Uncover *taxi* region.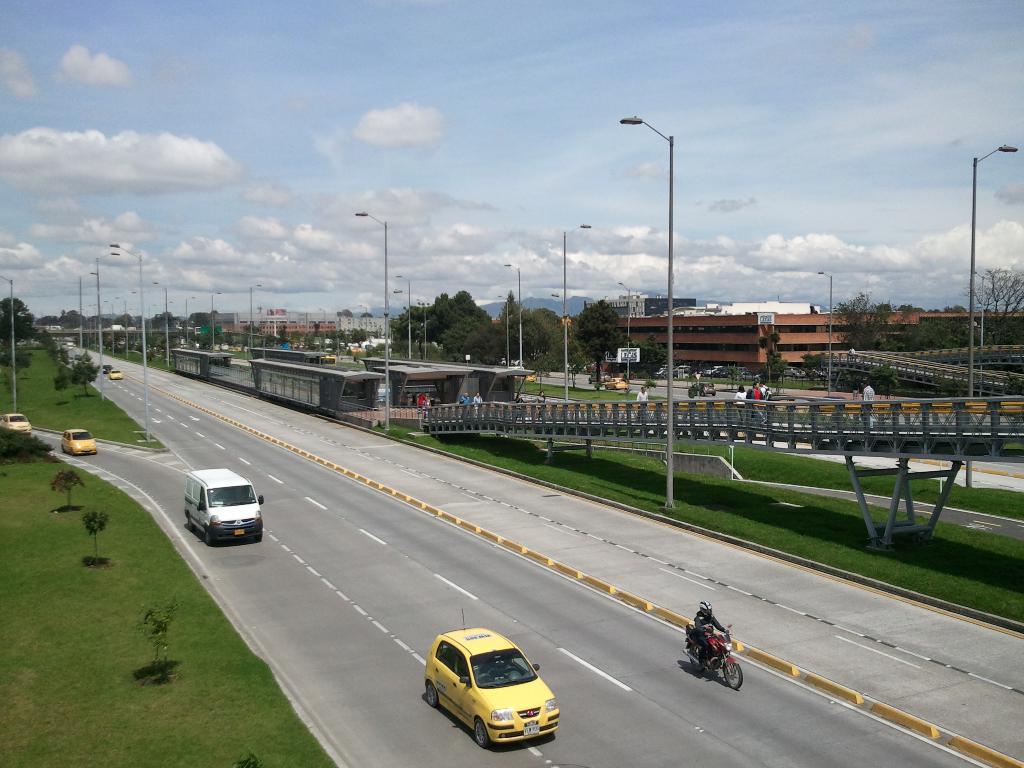
Uncovered: bbox=[108, 368, 124, 383].
